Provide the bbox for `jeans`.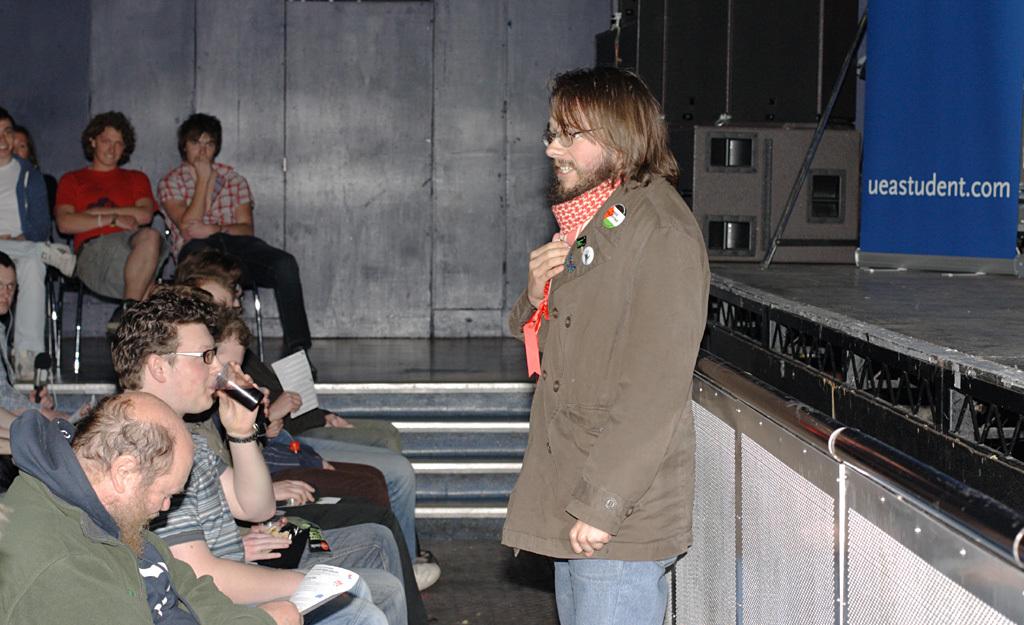
pyautogui.locateOnScreen(296, 527, 406, 624).
